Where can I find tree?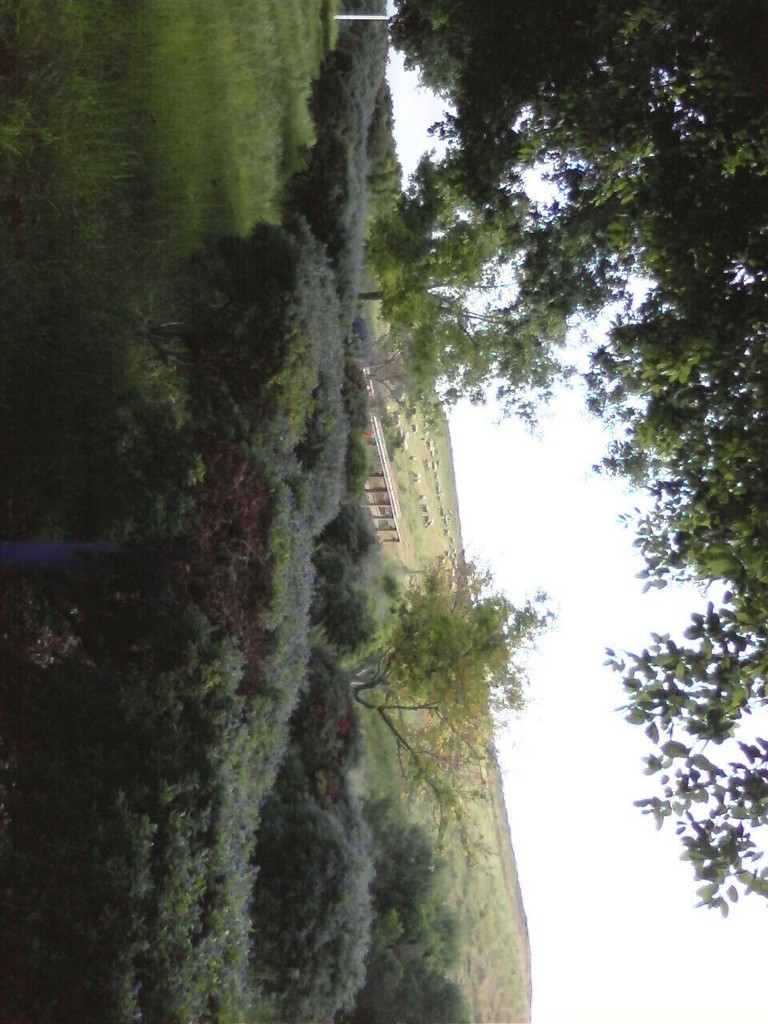
You can find it at box(415, 543, 519, 606).
